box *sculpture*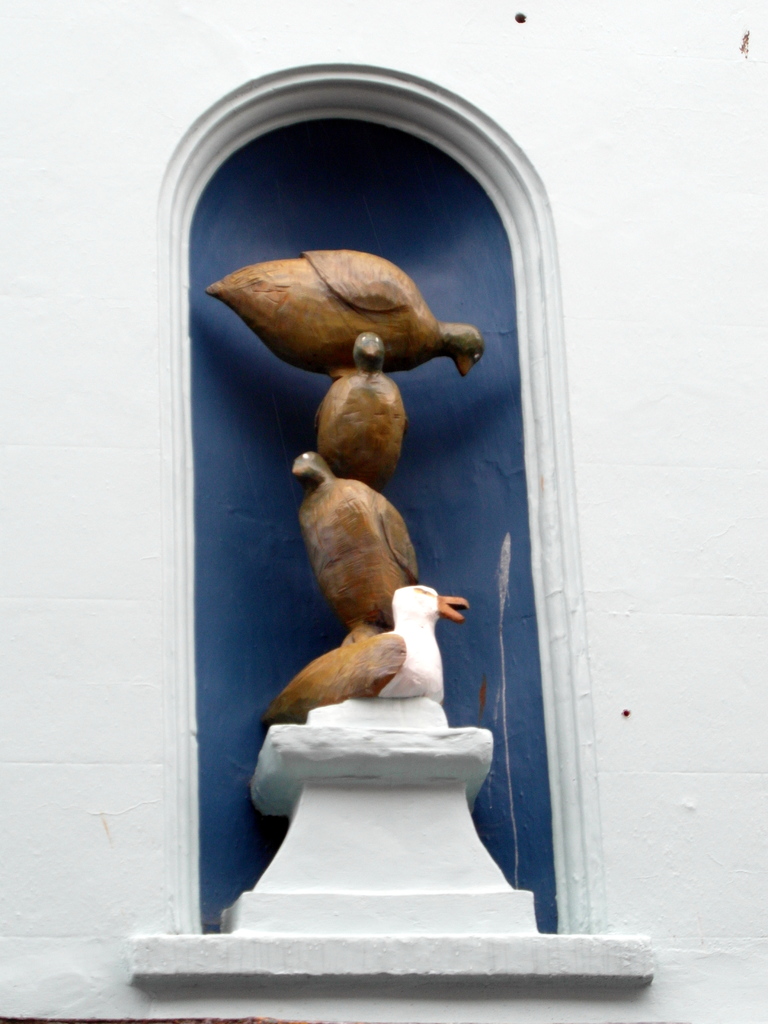
[x1=203, y1=252, x2=486, y2=377]
